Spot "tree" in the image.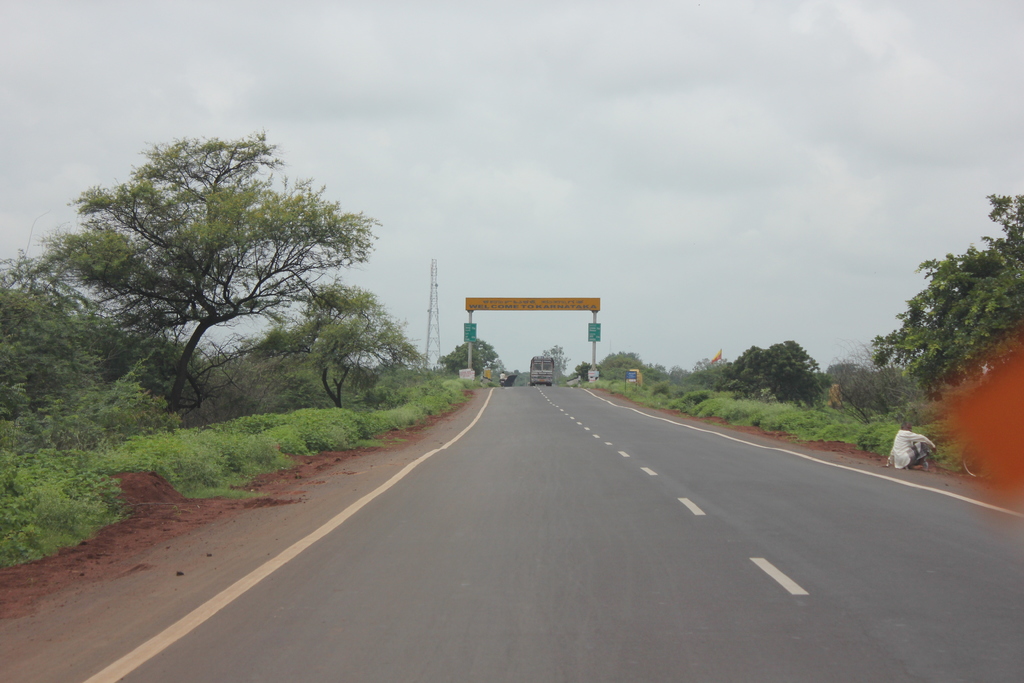
"tree" found at Rect(54, 126, 382, 436).
